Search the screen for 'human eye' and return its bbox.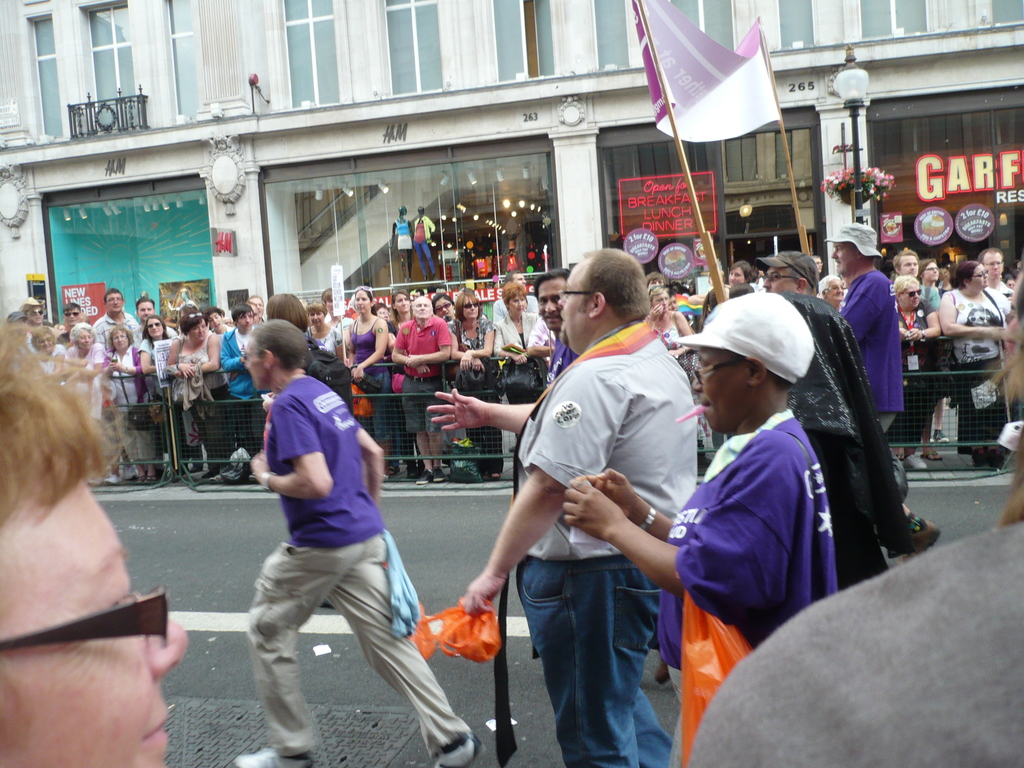
Found: [x1=511, y1=297, x2=518, y2=304].
